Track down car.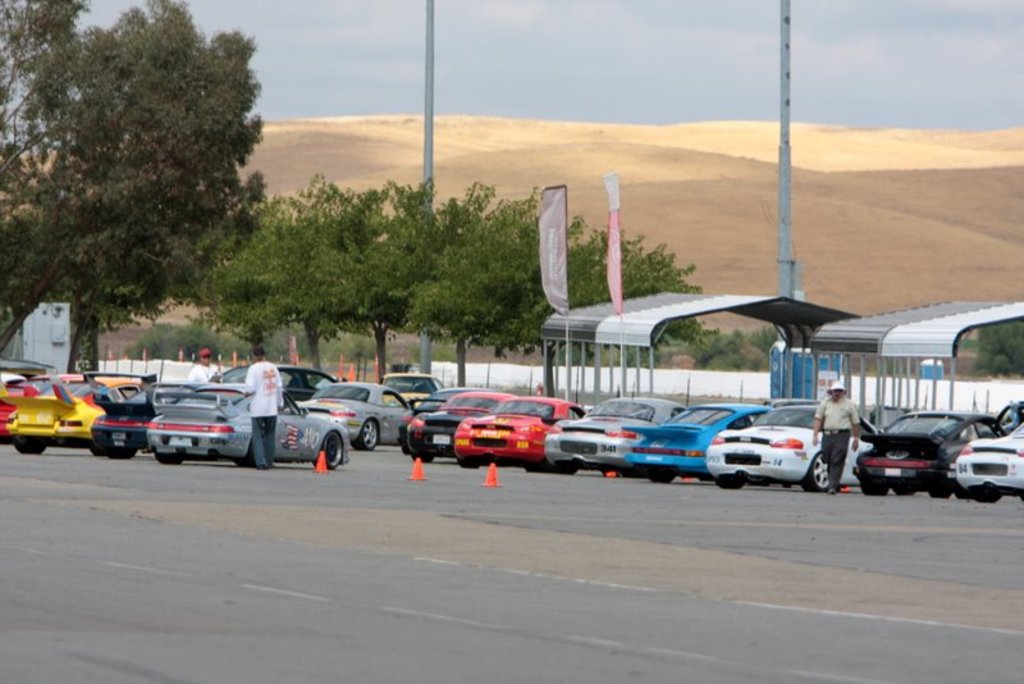
Tracked to region(449, 392, 586, 475).
